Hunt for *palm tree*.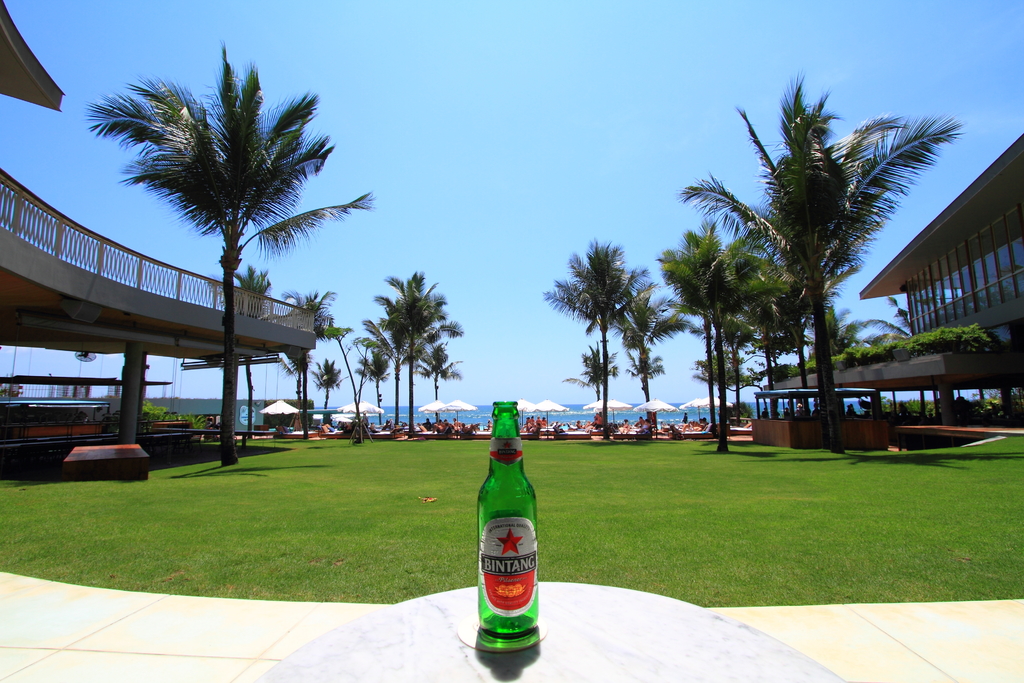
Hunted down at 611, 281, 680, 443.
